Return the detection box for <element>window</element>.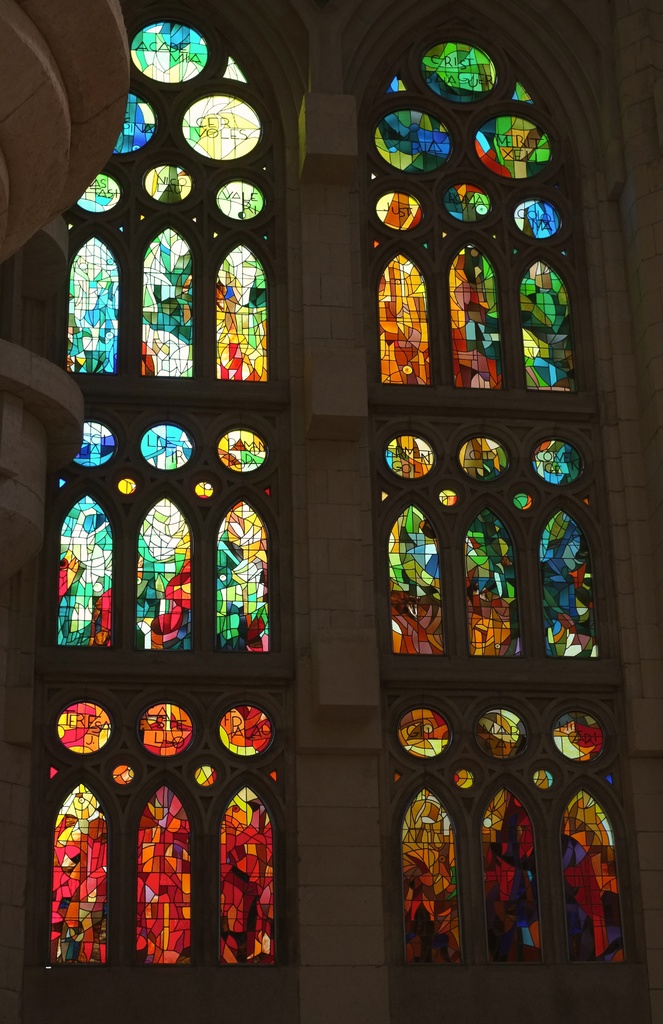
215, 501, 264, 676.
